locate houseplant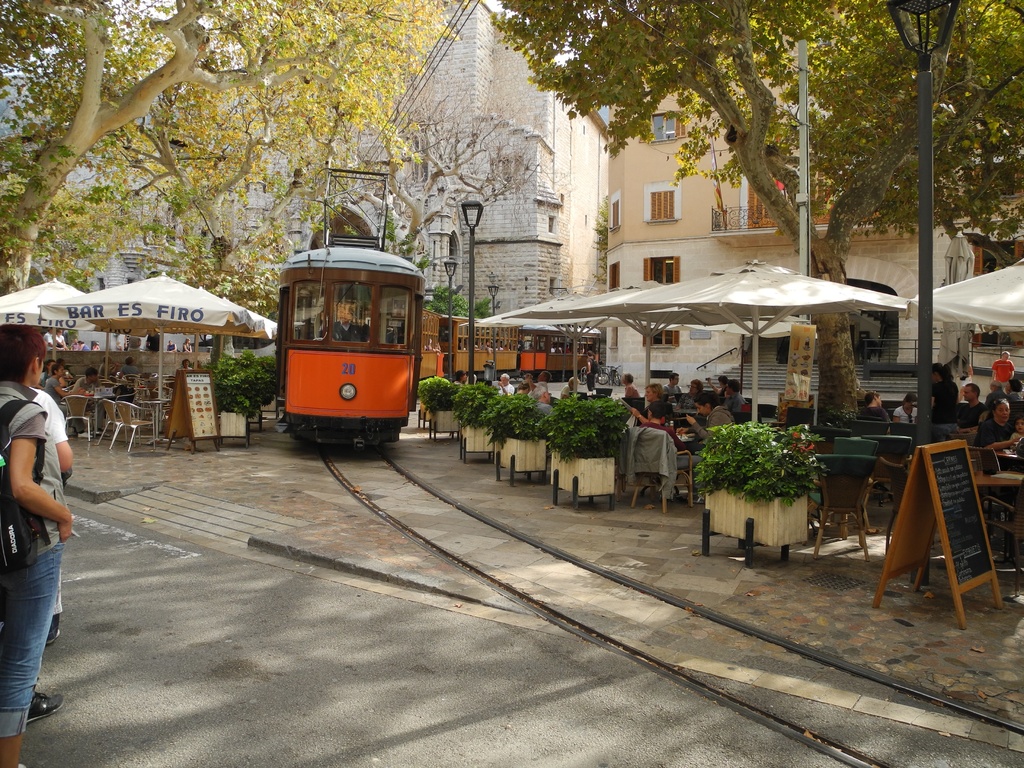
(x1=545, y1=394, x2=629, y2=511)
